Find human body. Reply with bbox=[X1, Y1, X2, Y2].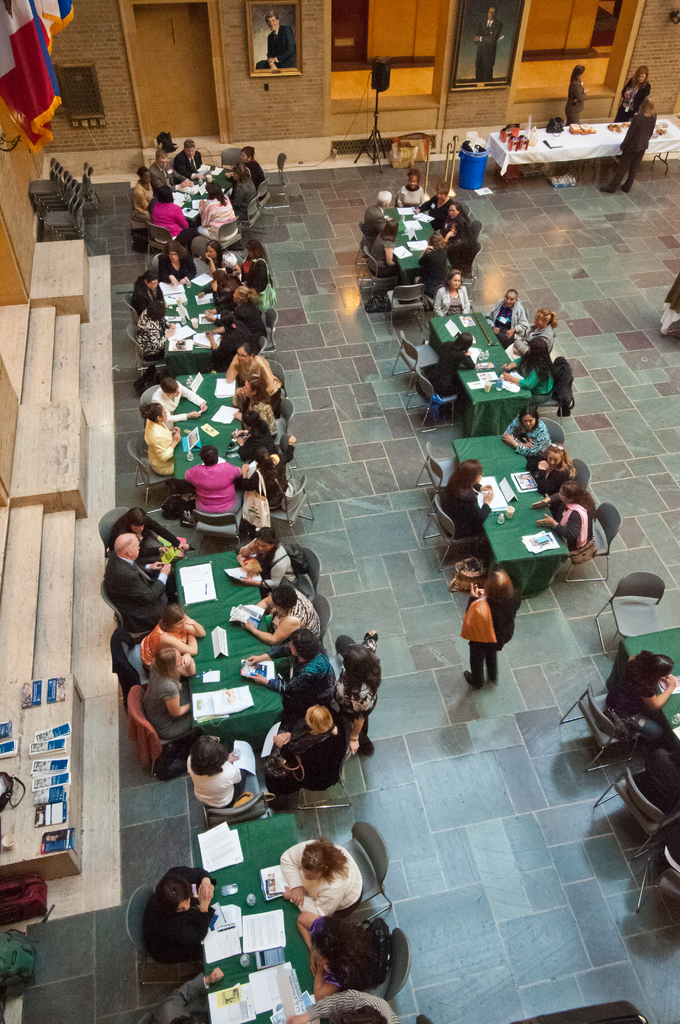
bbox=[502, 332, 556, 404].
